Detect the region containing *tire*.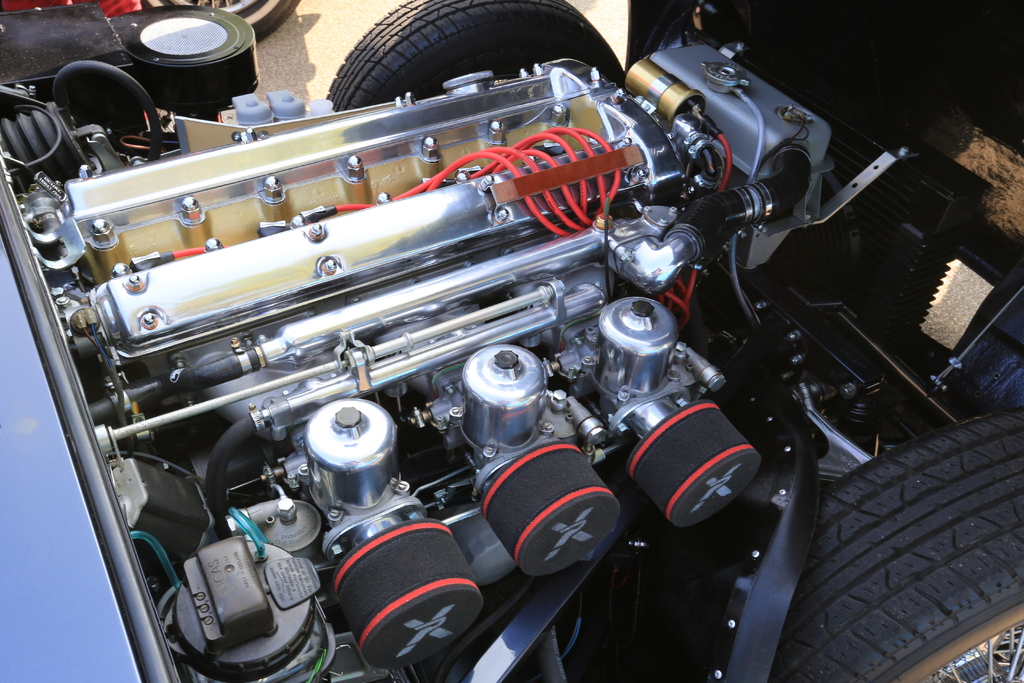
box(293, 19, 572, 106).
